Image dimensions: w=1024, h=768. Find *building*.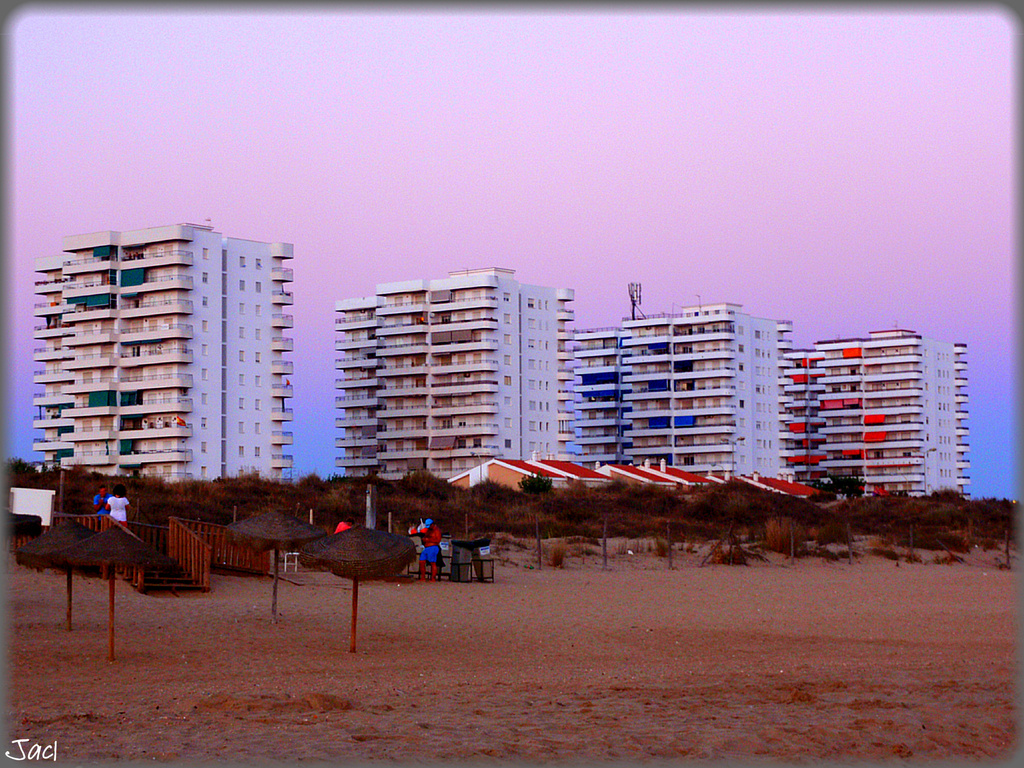
337:268:579:482.
